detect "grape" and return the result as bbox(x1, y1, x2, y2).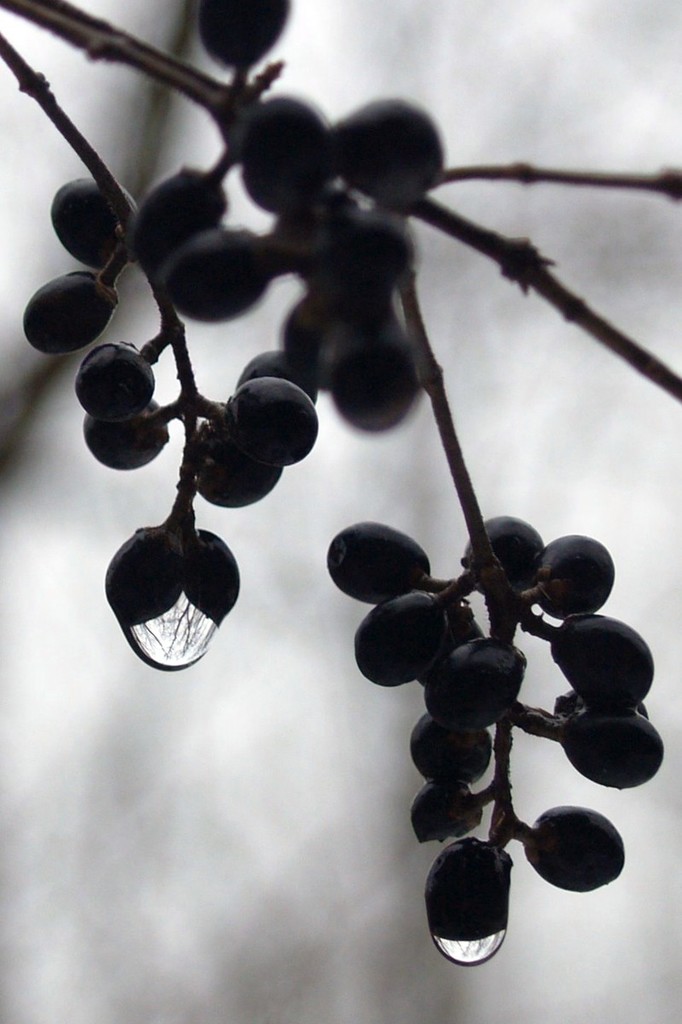
bbox(465, 510, 543, 595).
